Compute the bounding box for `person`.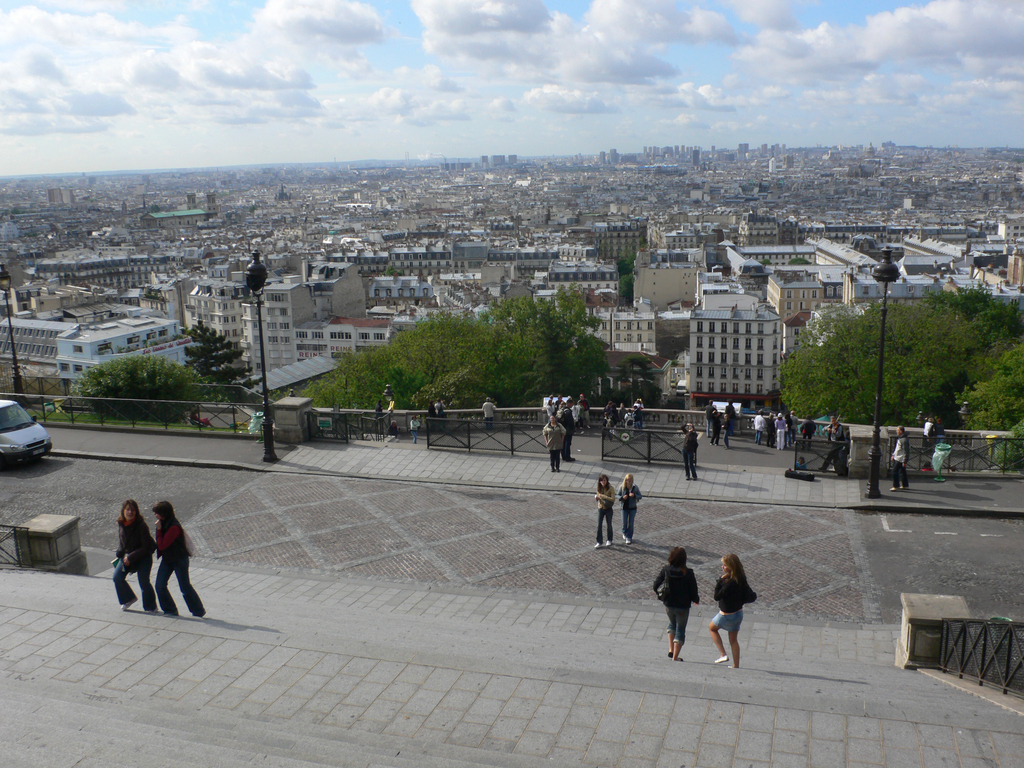
918,415,932,450.
